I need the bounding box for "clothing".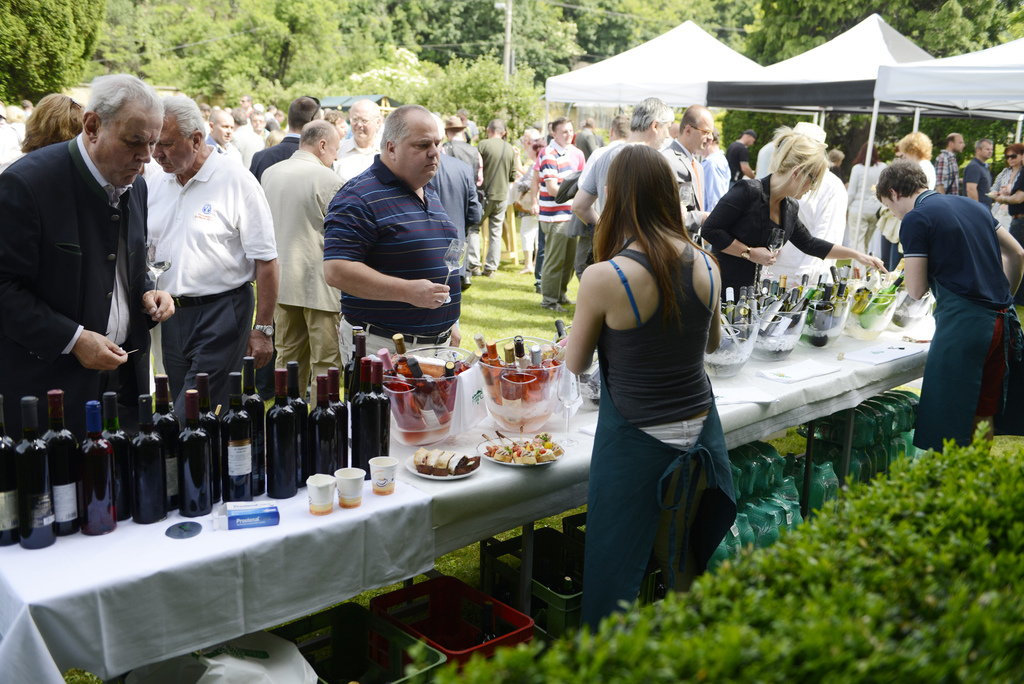
Here it is: 658,140,705,236.
